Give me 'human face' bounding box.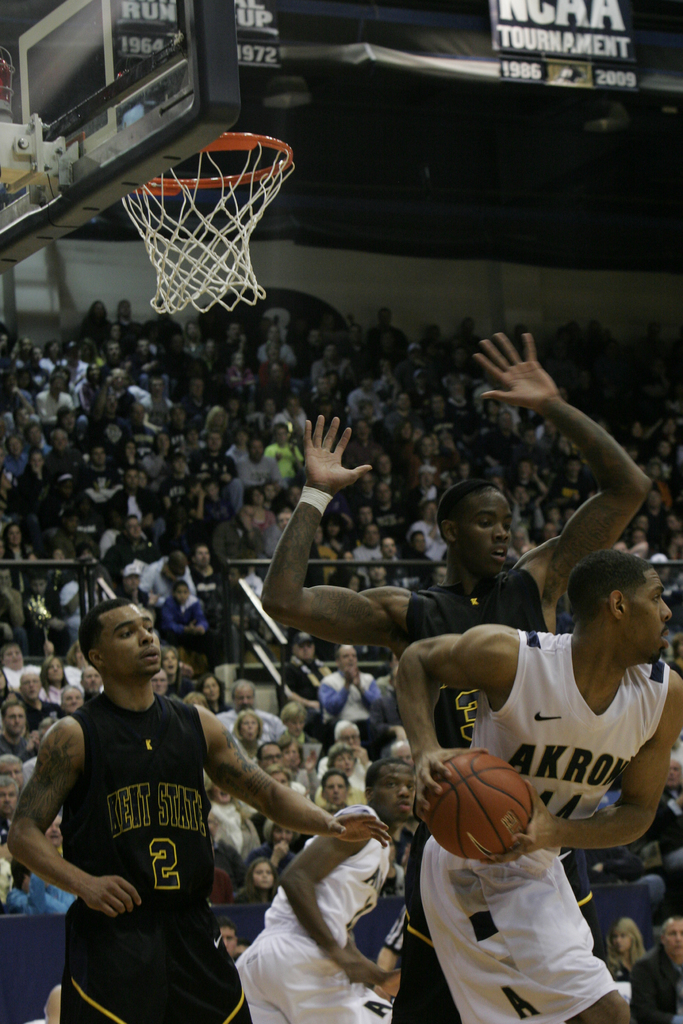
box=[208, 778, 229, 802].
